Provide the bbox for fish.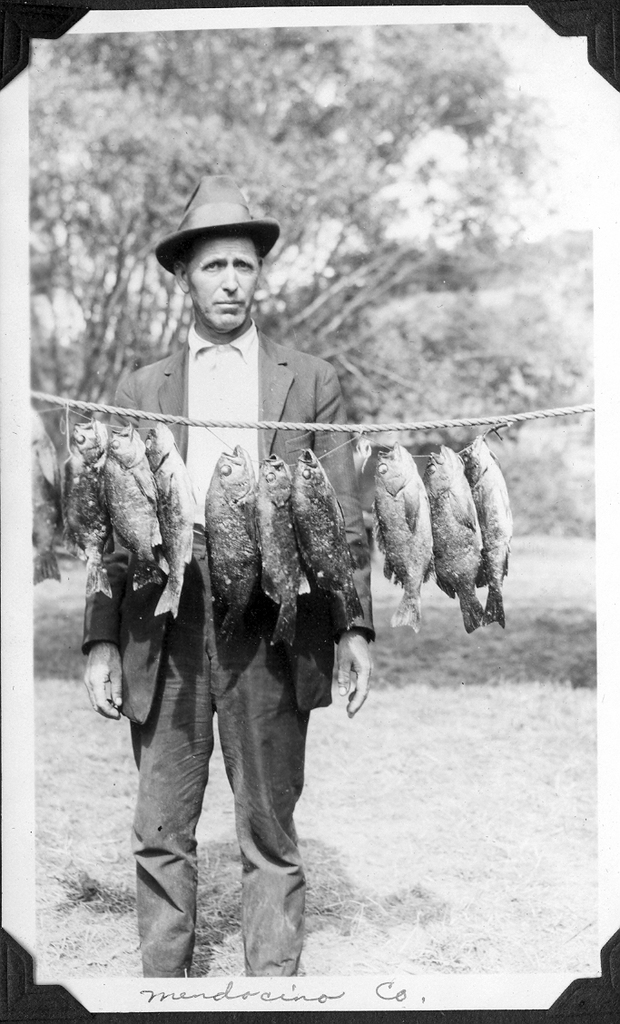
{"left": 371, "top": 432, "right": 431, "bottom": 635}.
